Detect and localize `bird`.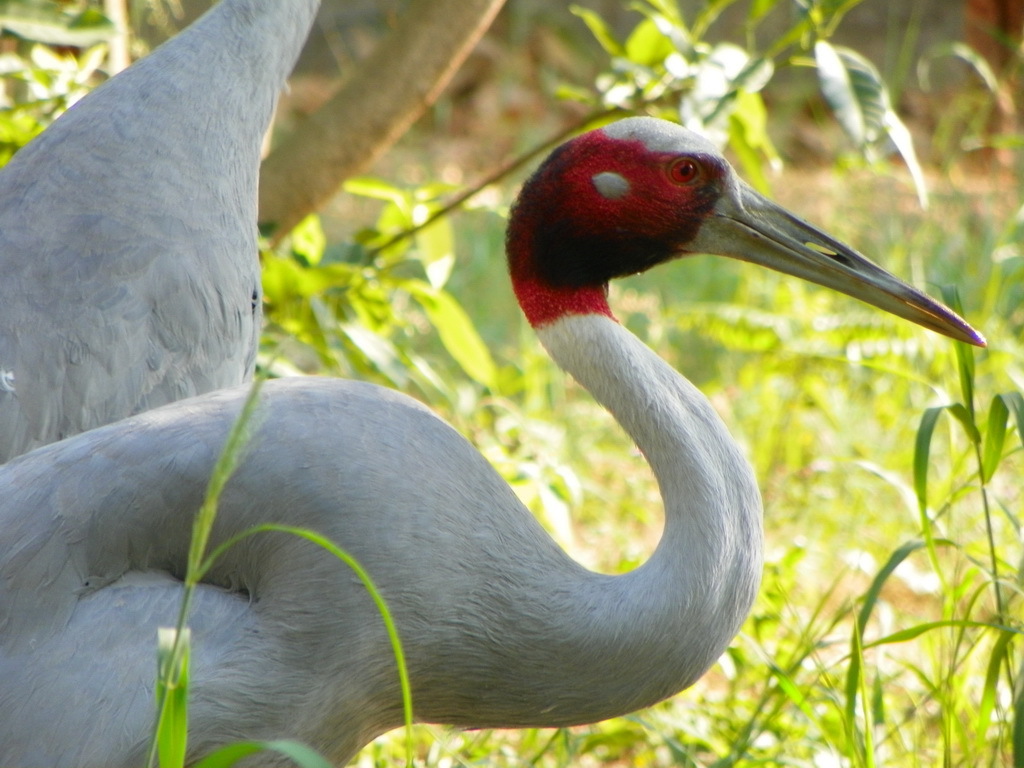
Localized at (x1=19, y1=126, x2=921, y2=754).
